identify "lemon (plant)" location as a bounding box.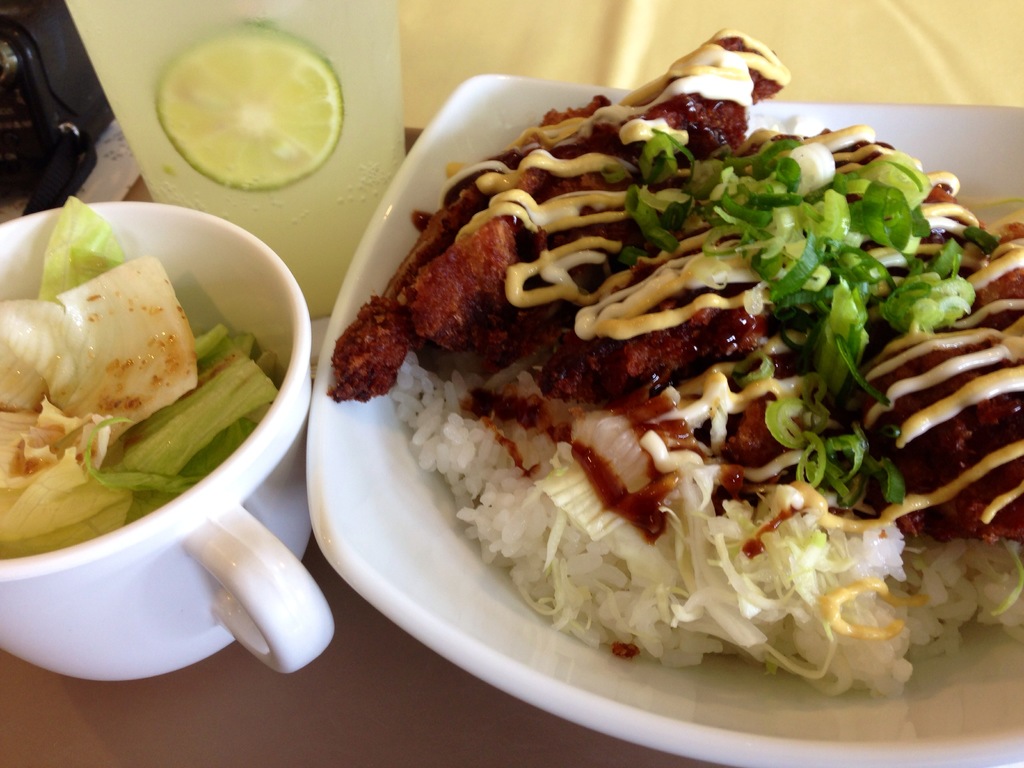
158:18:339:191.
